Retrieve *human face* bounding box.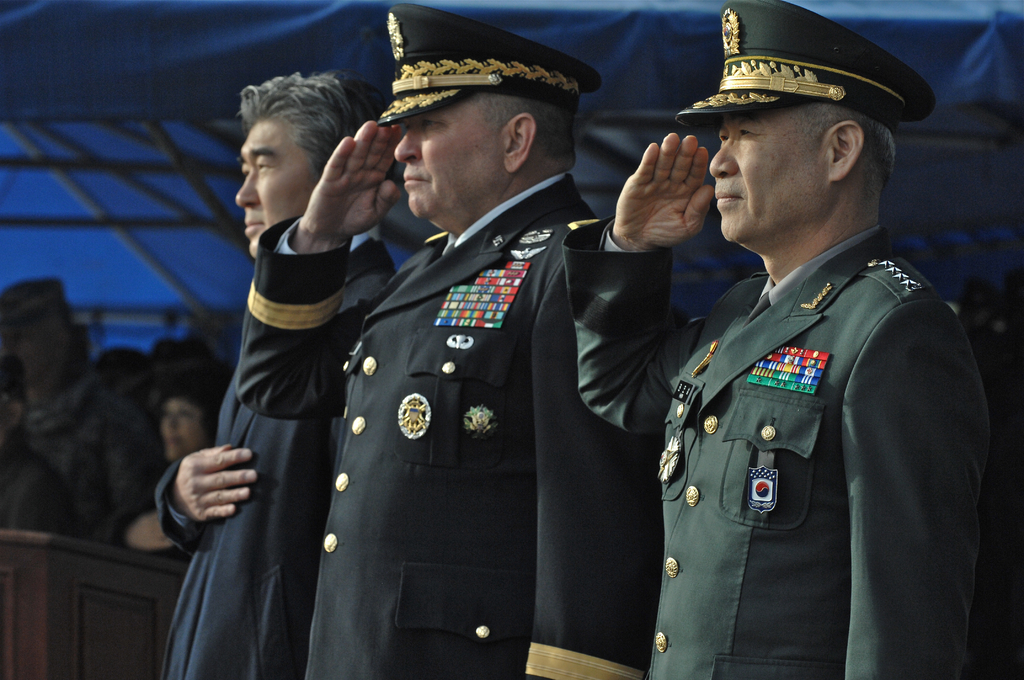
Bounding box: region(707, 107, 821, 238).
